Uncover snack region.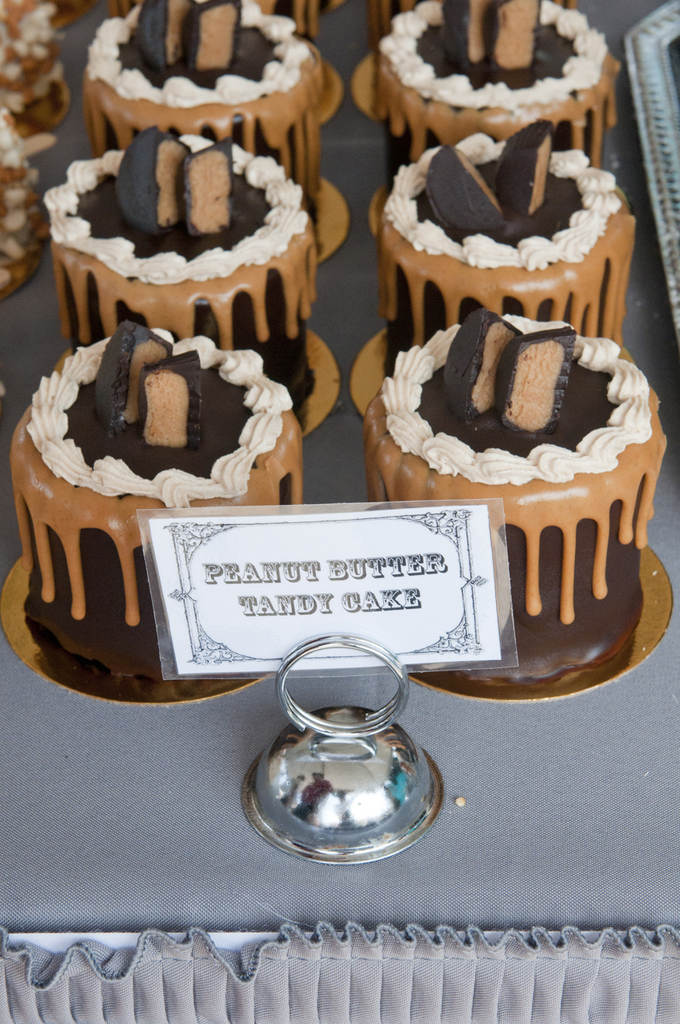
Uncovered: box=[361, 312, 664, 678].
